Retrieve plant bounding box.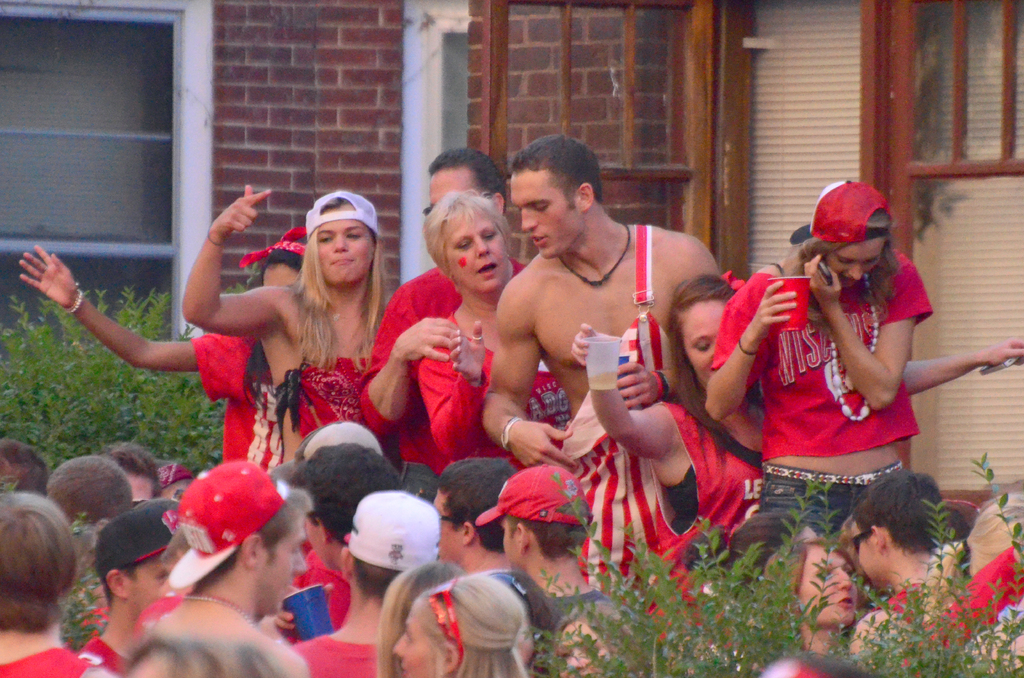
Bounding box: [left=55, top=505, right=111, bottom=650].
